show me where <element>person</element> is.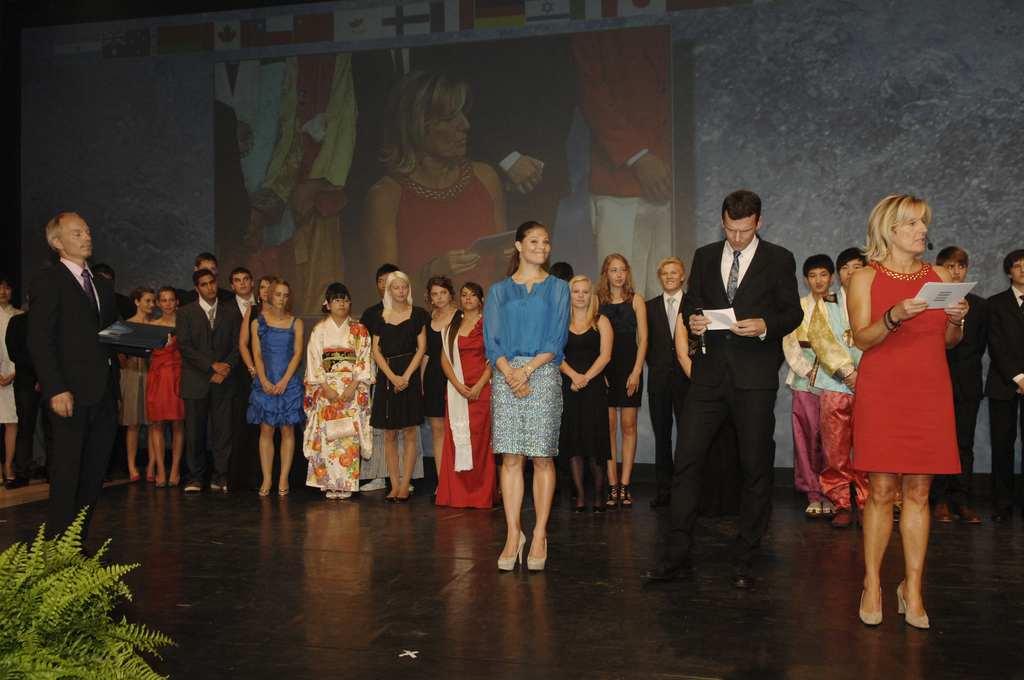
<element>person</element> is at region(173, 271, 239, 487).
